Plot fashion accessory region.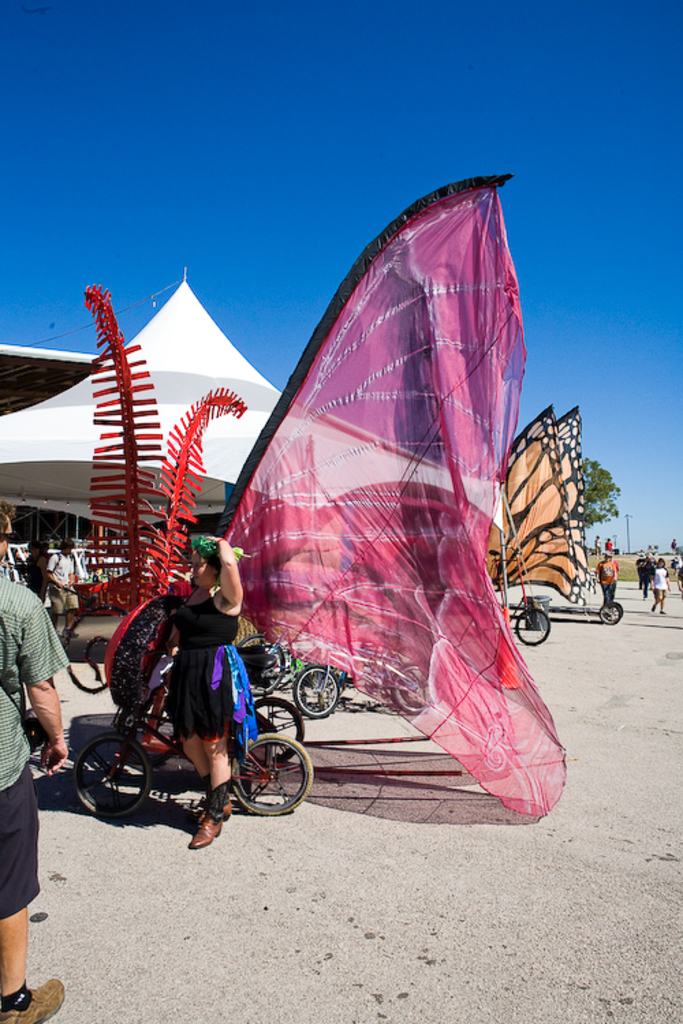
Plotted at {"left": 201, "top": 773, "right": 213, "bottom": 800}.
